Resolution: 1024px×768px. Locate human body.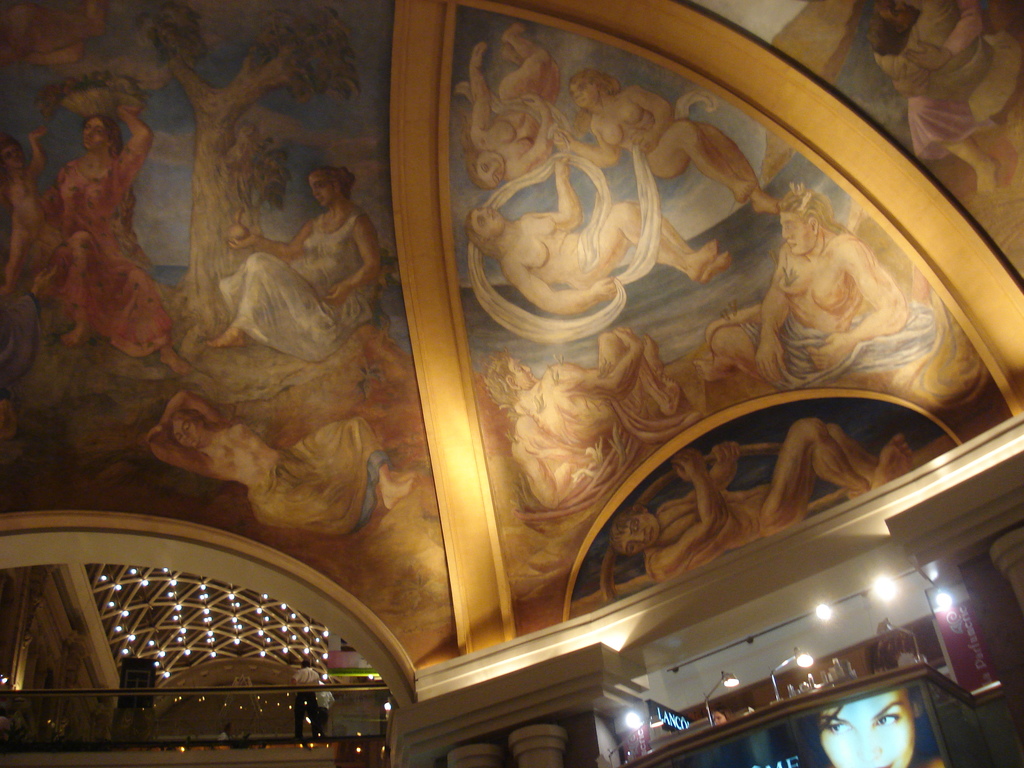
(867, 3, 1021, 134).
